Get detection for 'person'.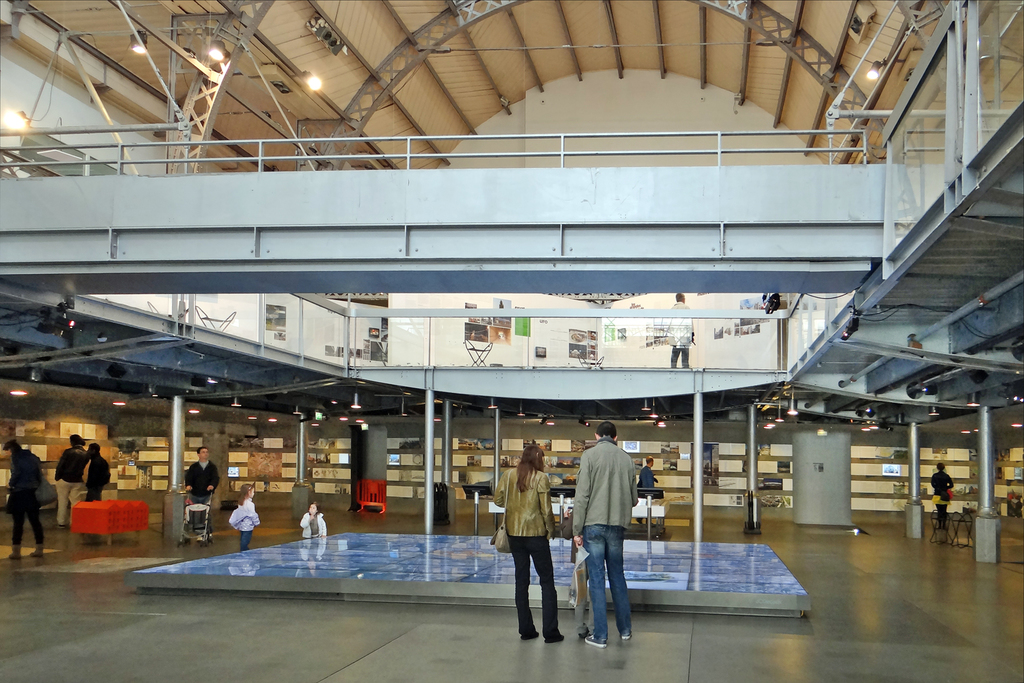
Detection: bbox=(665, 290, 696, 368).
